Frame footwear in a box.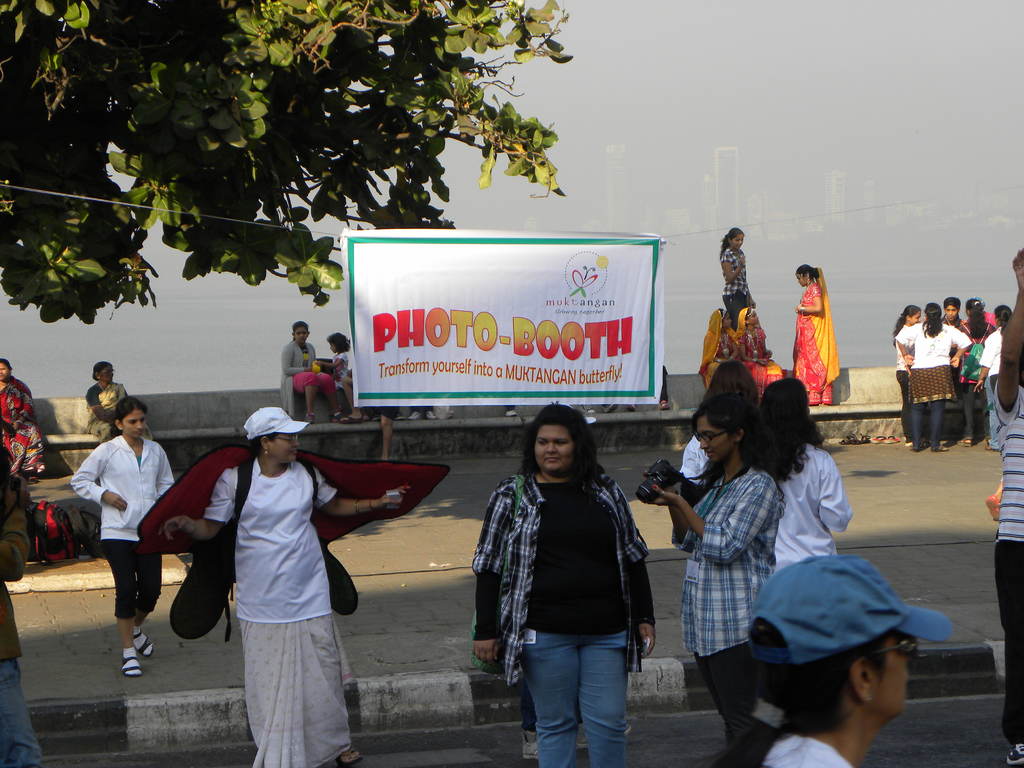
x1=930, y1=437, x2=952, y2=454.
